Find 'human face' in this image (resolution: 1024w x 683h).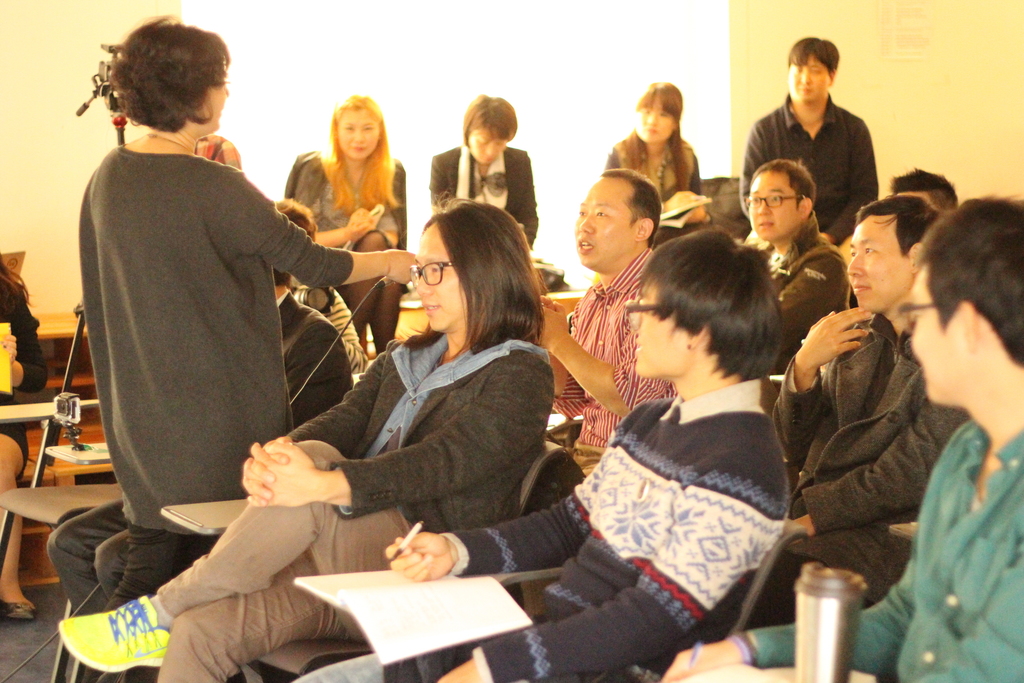
x1=412 y1=225 x2=465 y2=325.
